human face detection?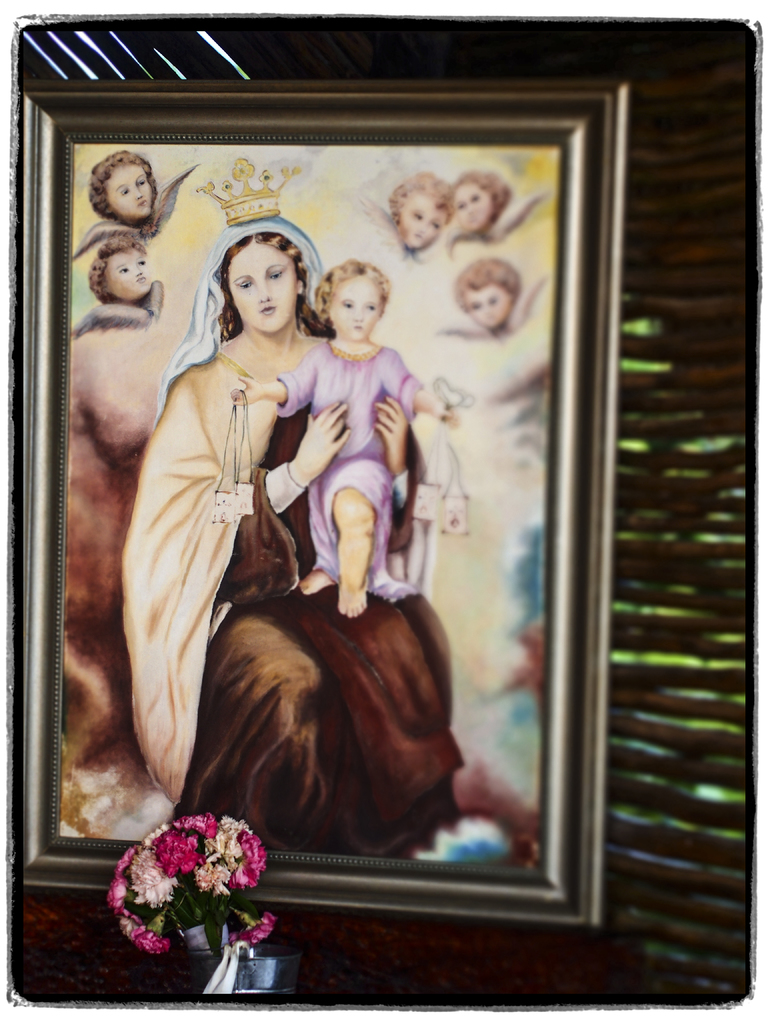
region(463, 282, 513, 330)
